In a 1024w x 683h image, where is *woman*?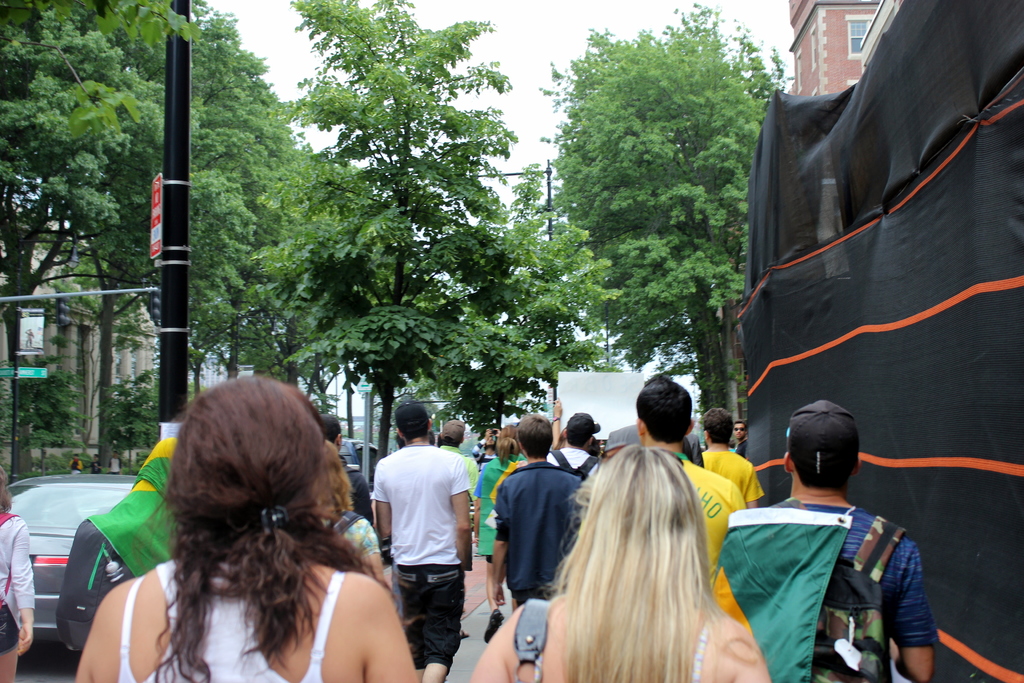
pyautogui.locateOnScreen(74, 368, 427, 682).
